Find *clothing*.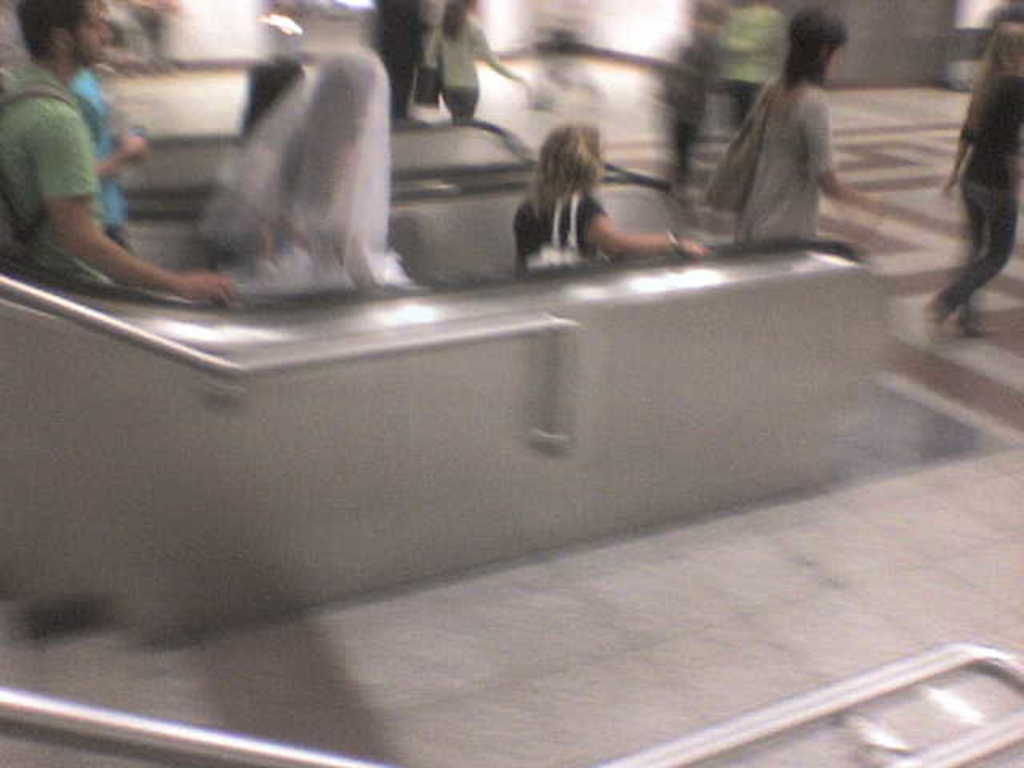
[left=184, top=51, right=392, bottom=293].
